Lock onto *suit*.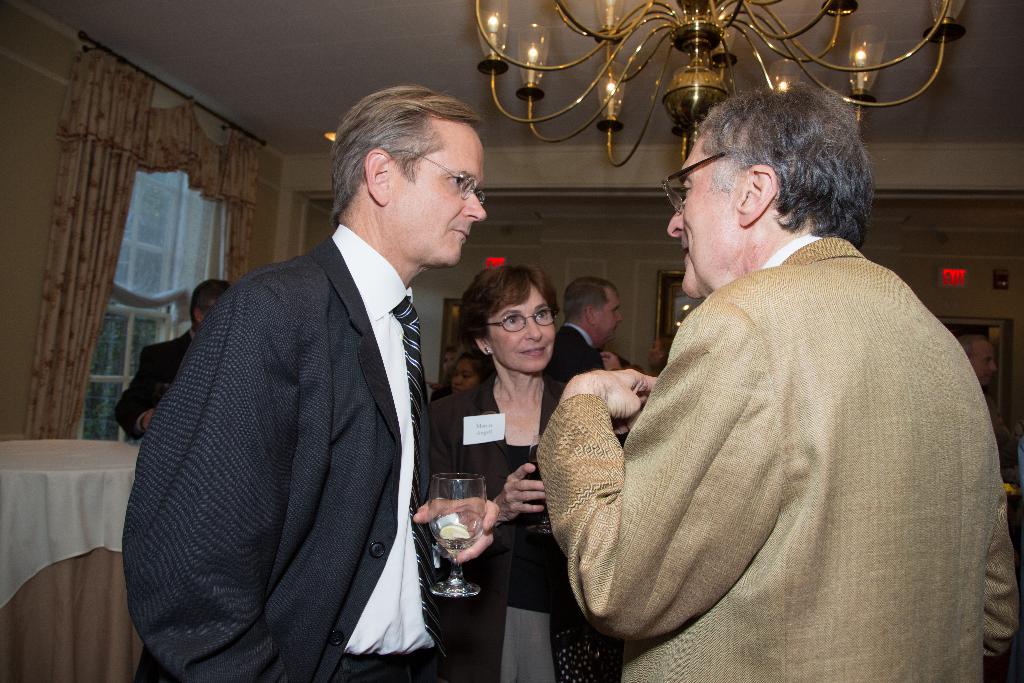
Locked: locate(122, 127, 465, 673).
